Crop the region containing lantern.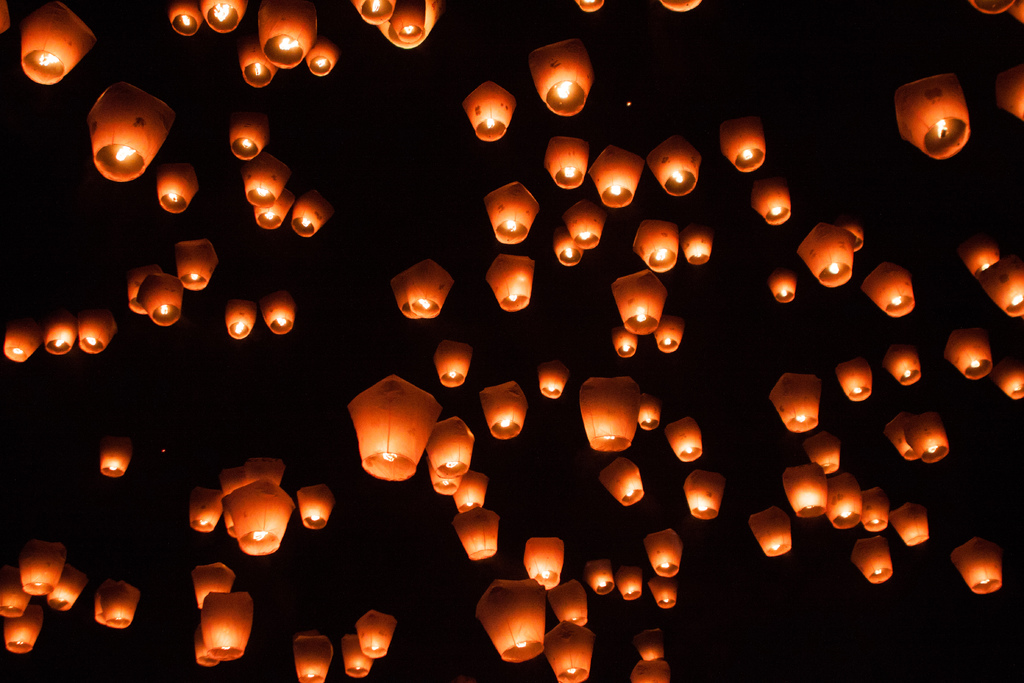
Crop region: [259, 290, 295, 334].
